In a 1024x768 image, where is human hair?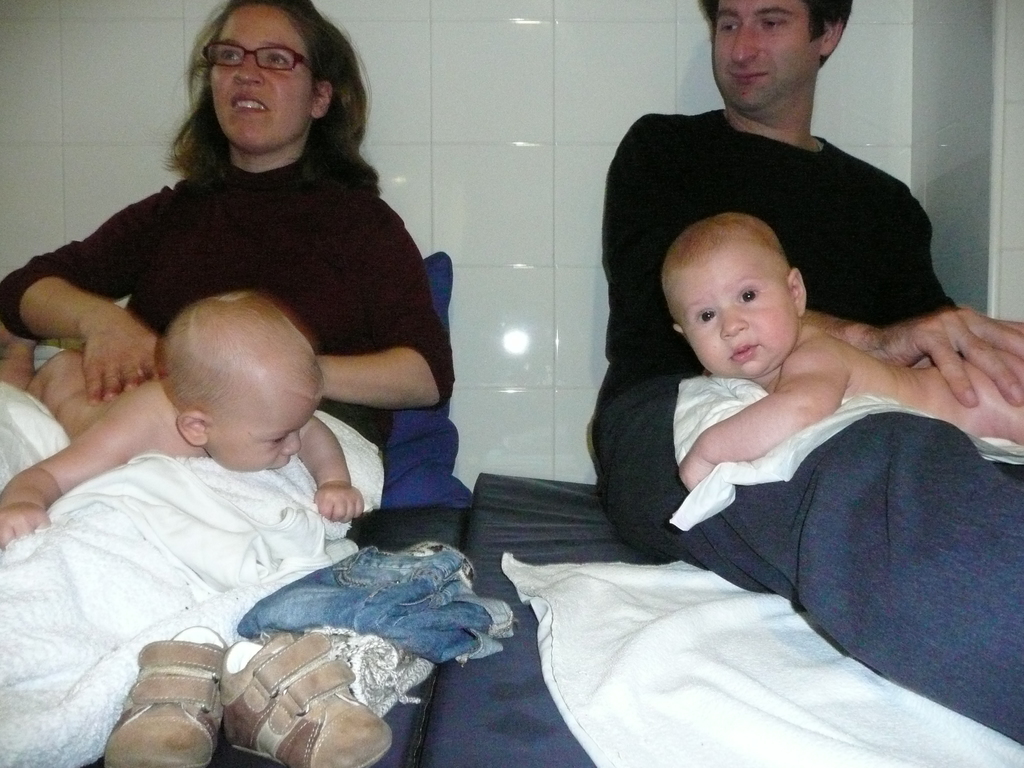
l=153, t=292, r=329, b=420.
